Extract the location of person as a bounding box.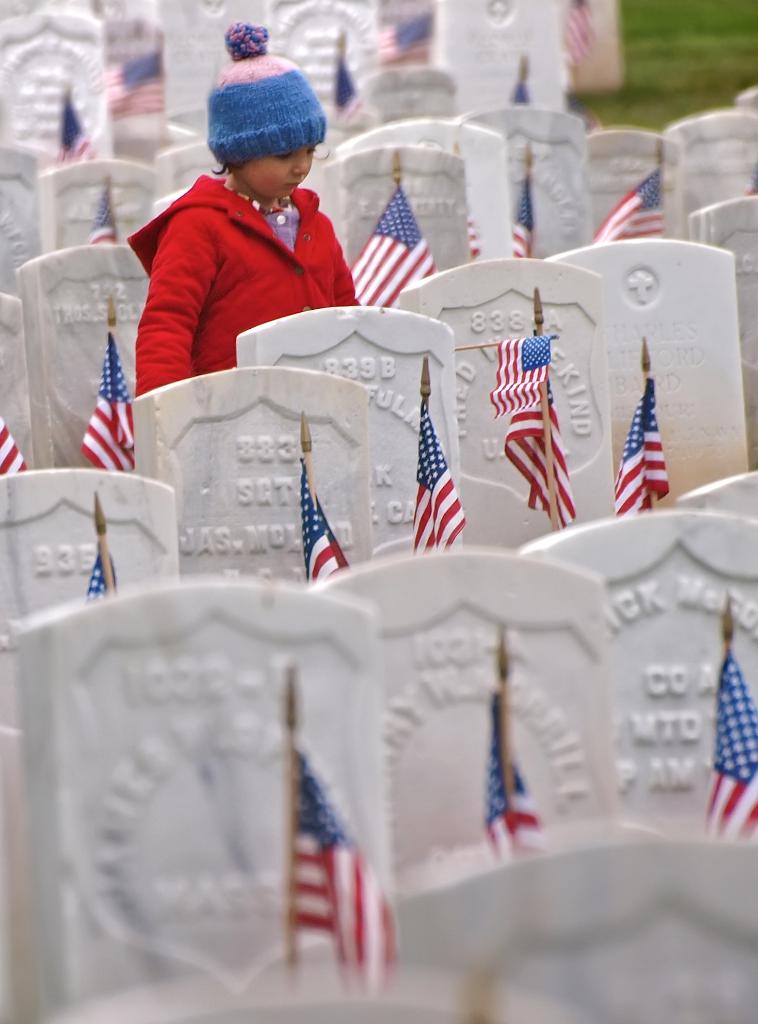
{"left": 119, "top": 36, "right": 383, "bottom": 401}.
